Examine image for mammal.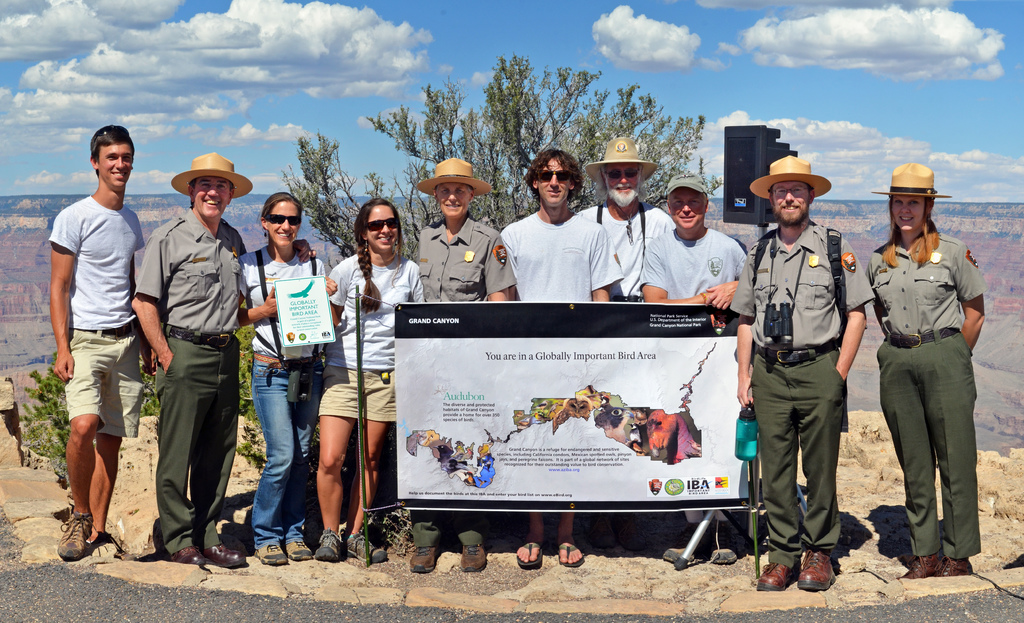
Examination result: 573, 133, 683, 545.
